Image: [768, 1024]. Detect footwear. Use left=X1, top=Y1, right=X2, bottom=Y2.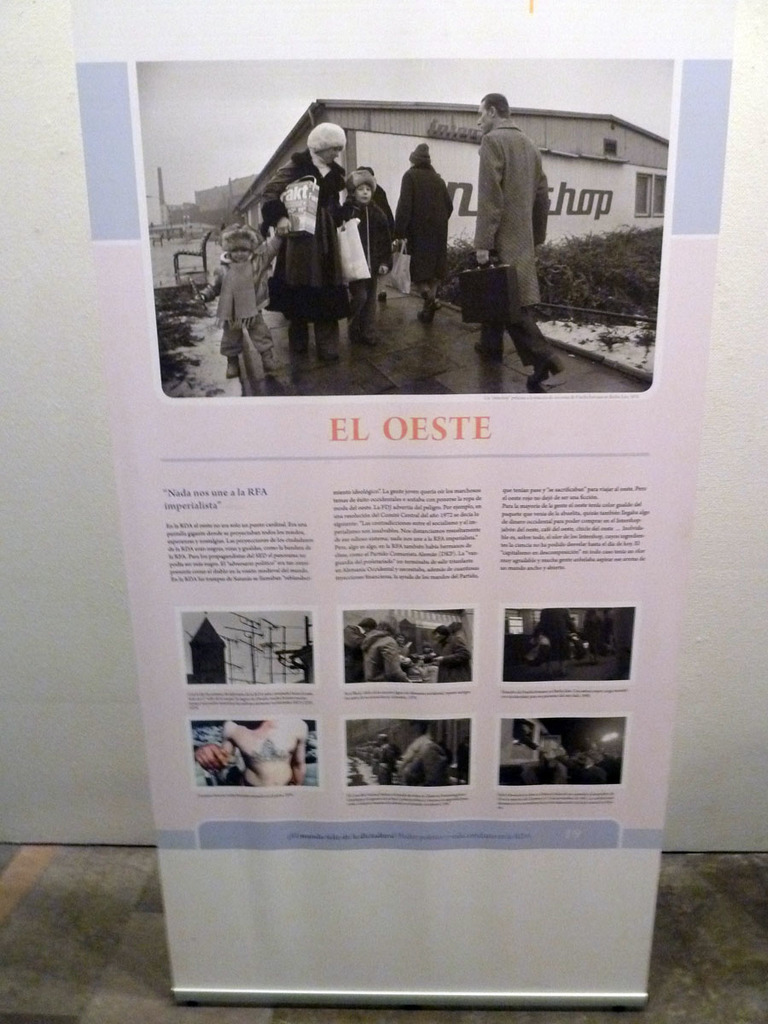
left=220, top=355, right=243, bottom=383.
